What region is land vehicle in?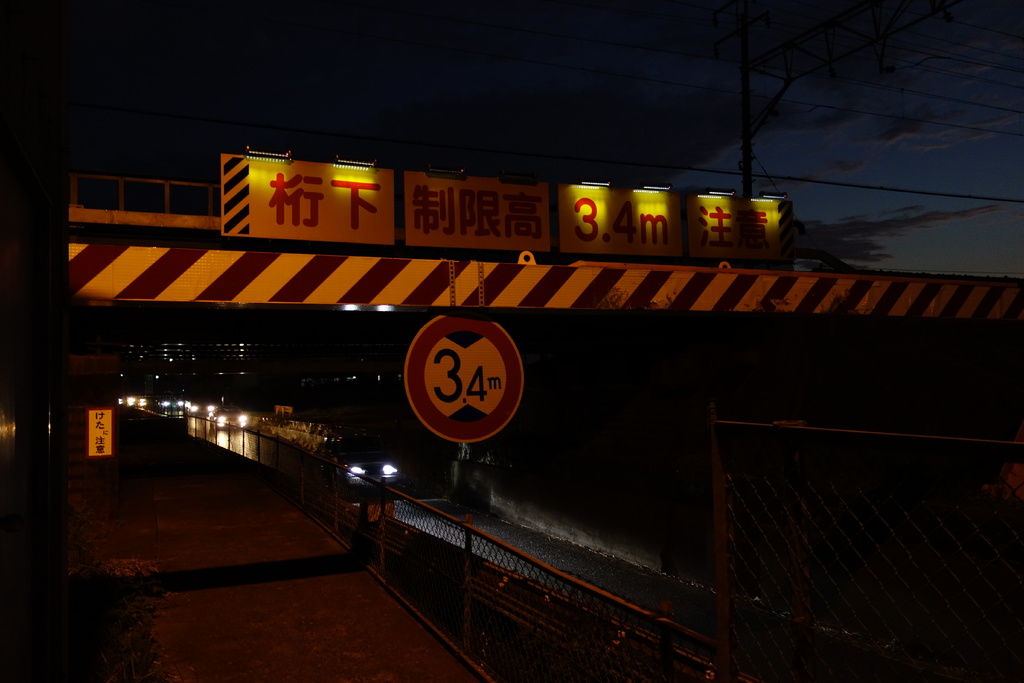
detection(151, 390, 185, 416).
